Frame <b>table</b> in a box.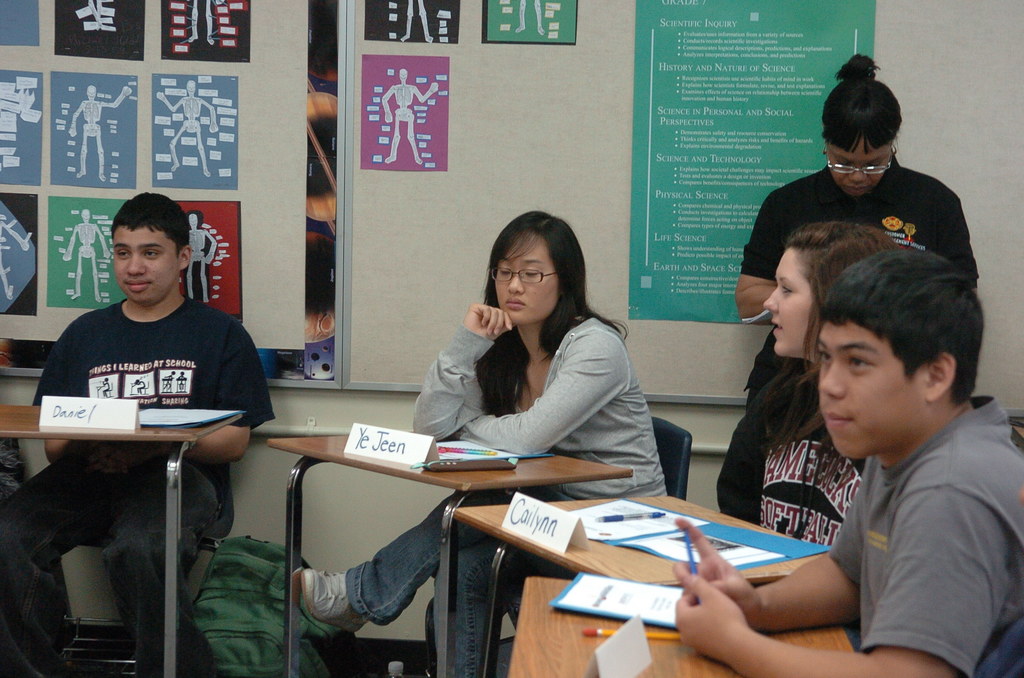
(504, 577, 853, 677).
